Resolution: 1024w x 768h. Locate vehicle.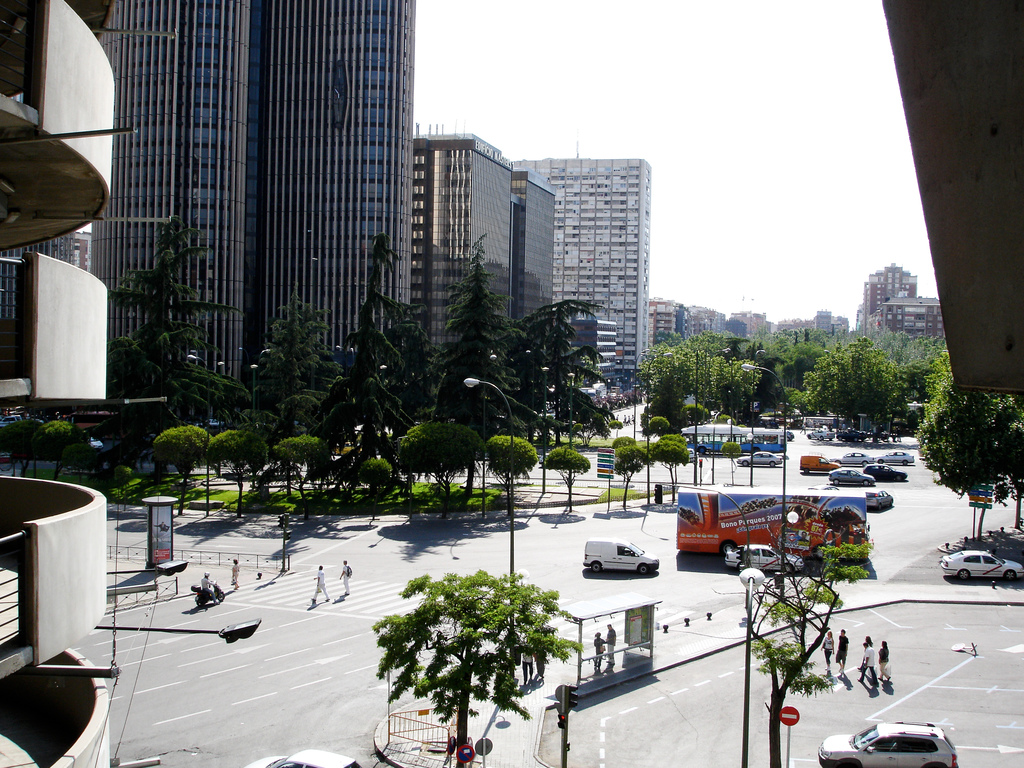
[737, 450, 784, 465].
